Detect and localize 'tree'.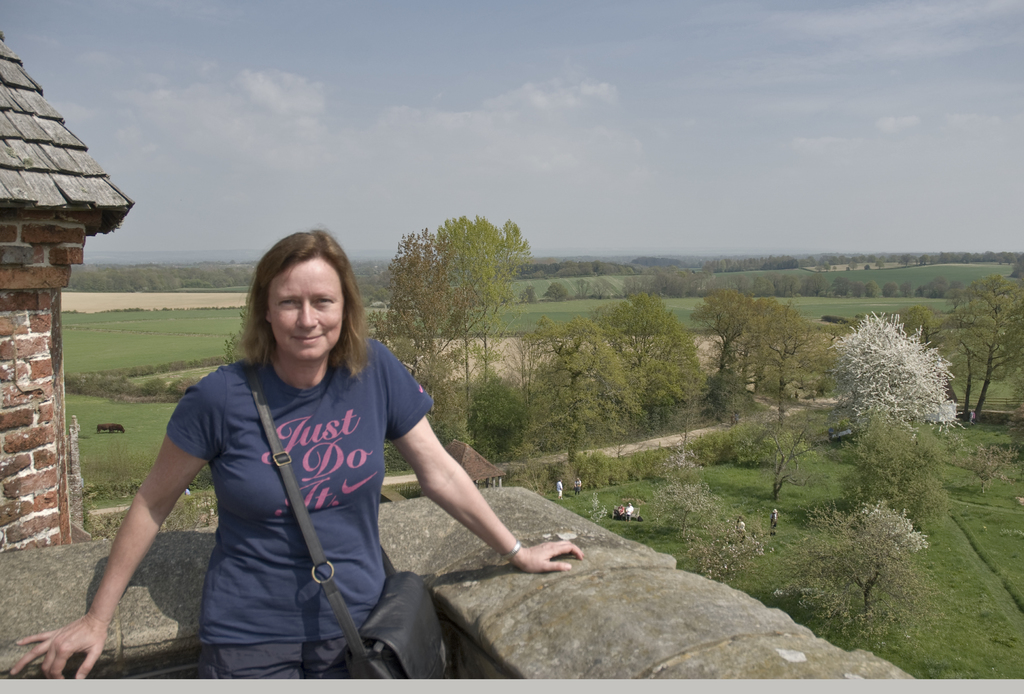
Localized at BBox(828, 273, 852, 297).
